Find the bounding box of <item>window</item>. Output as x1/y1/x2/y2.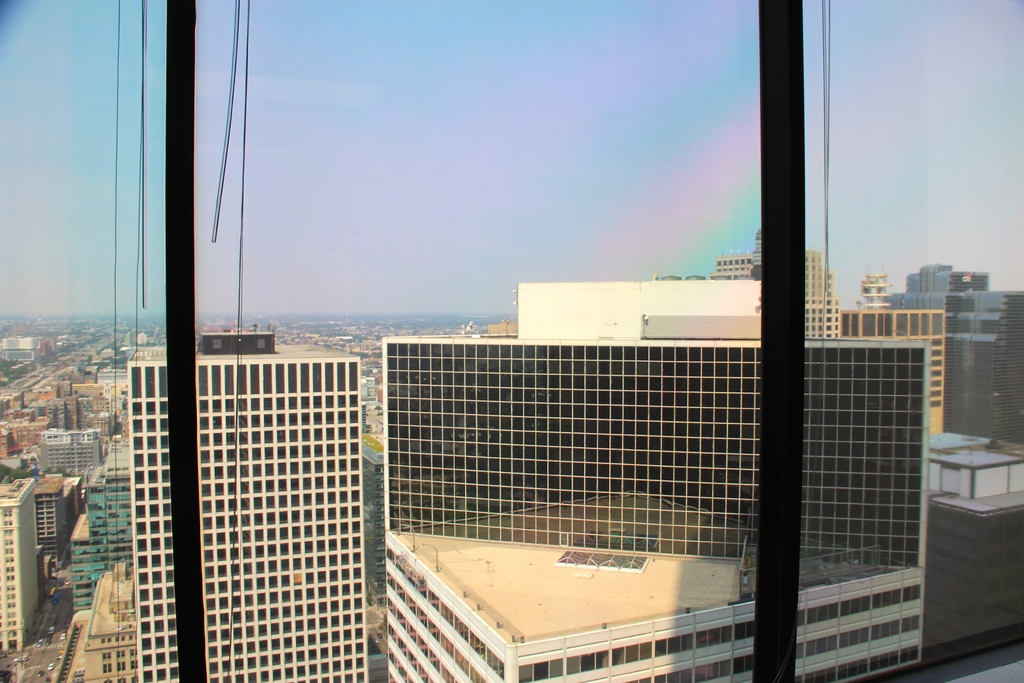
165/552/173/566.
